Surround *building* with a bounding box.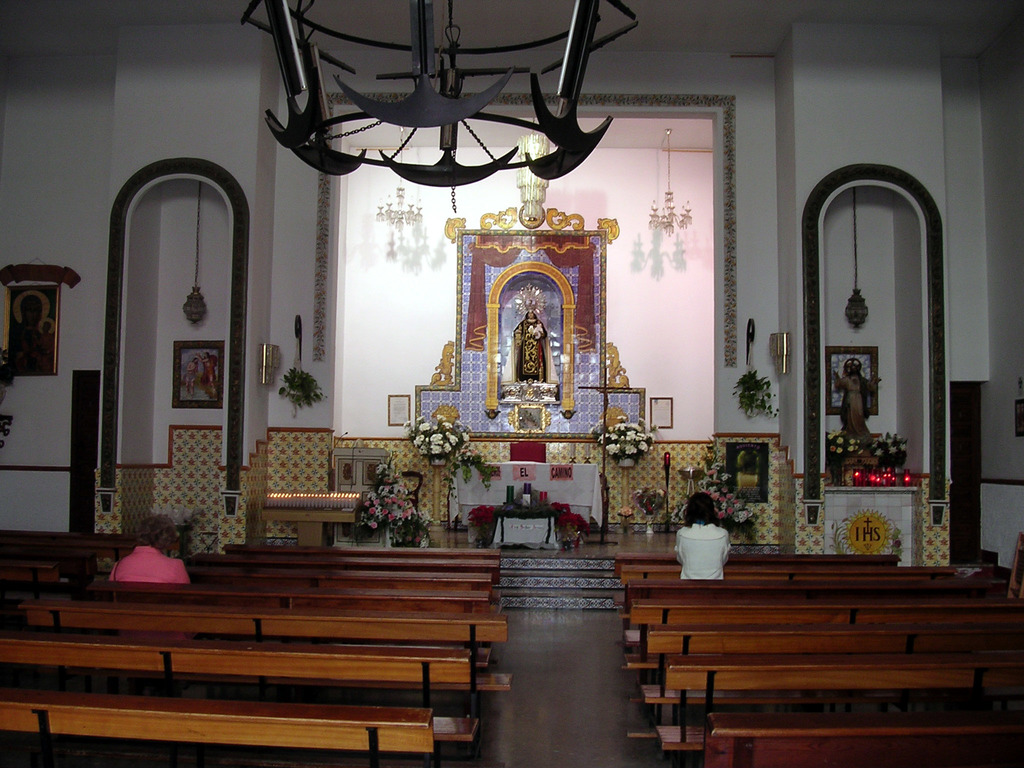
[0,0,1023,767].
